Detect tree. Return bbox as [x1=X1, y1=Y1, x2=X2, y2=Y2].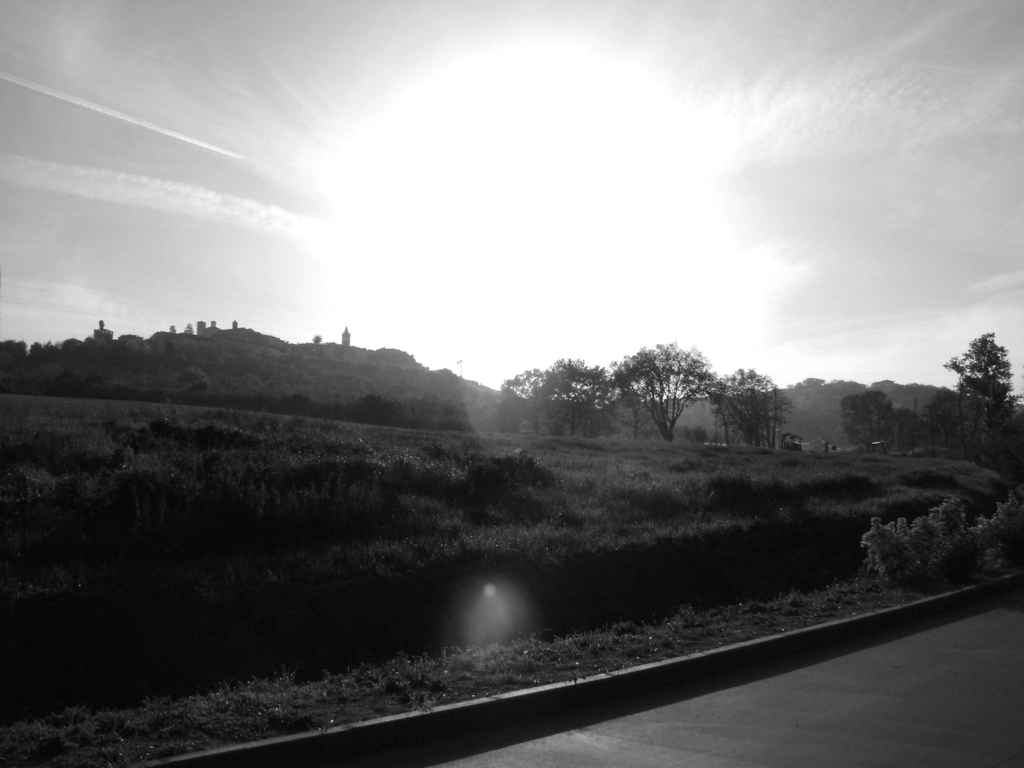
[x1=0, y1=337, x2=29, y2=373].
